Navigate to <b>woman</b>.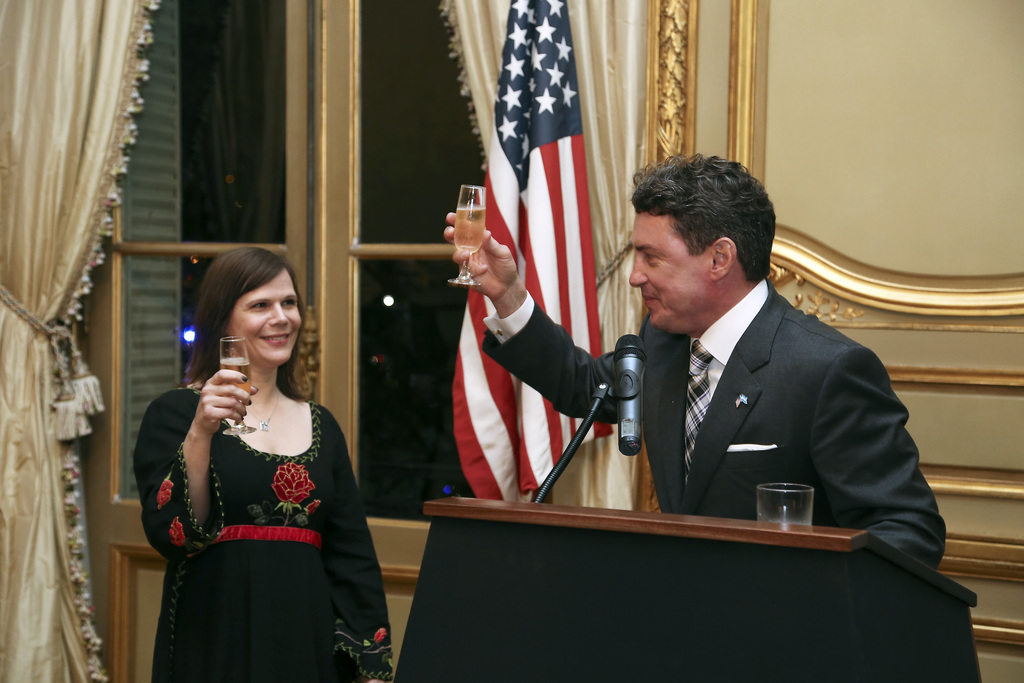
Navigation target: [141, 224, 388, 682].
